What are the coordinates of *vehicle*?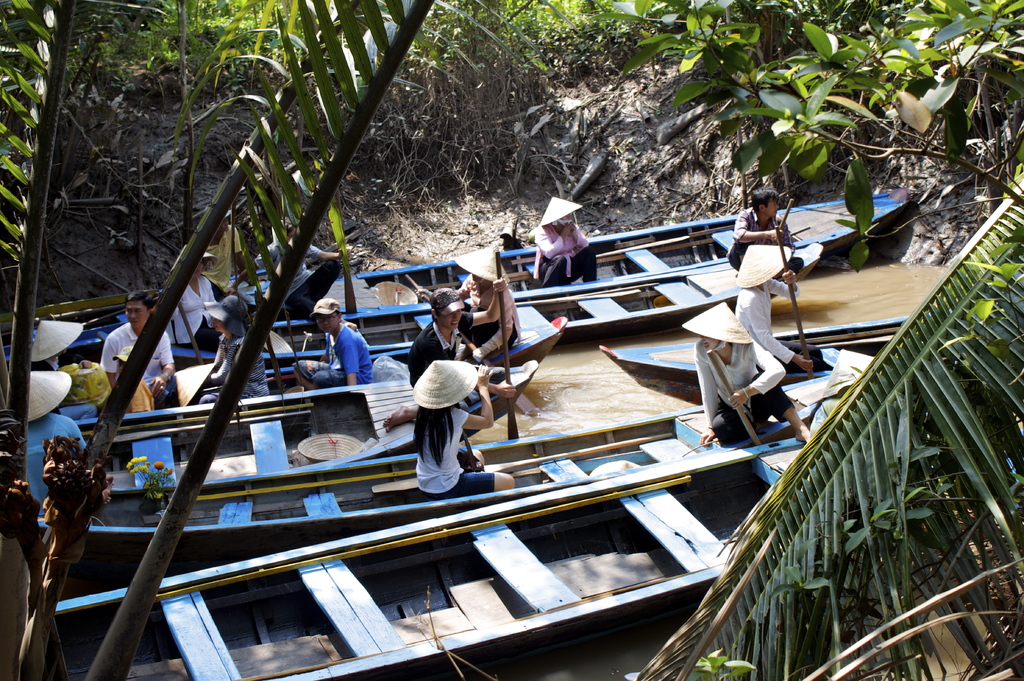
bbox=[598, 313, 910, 403].
